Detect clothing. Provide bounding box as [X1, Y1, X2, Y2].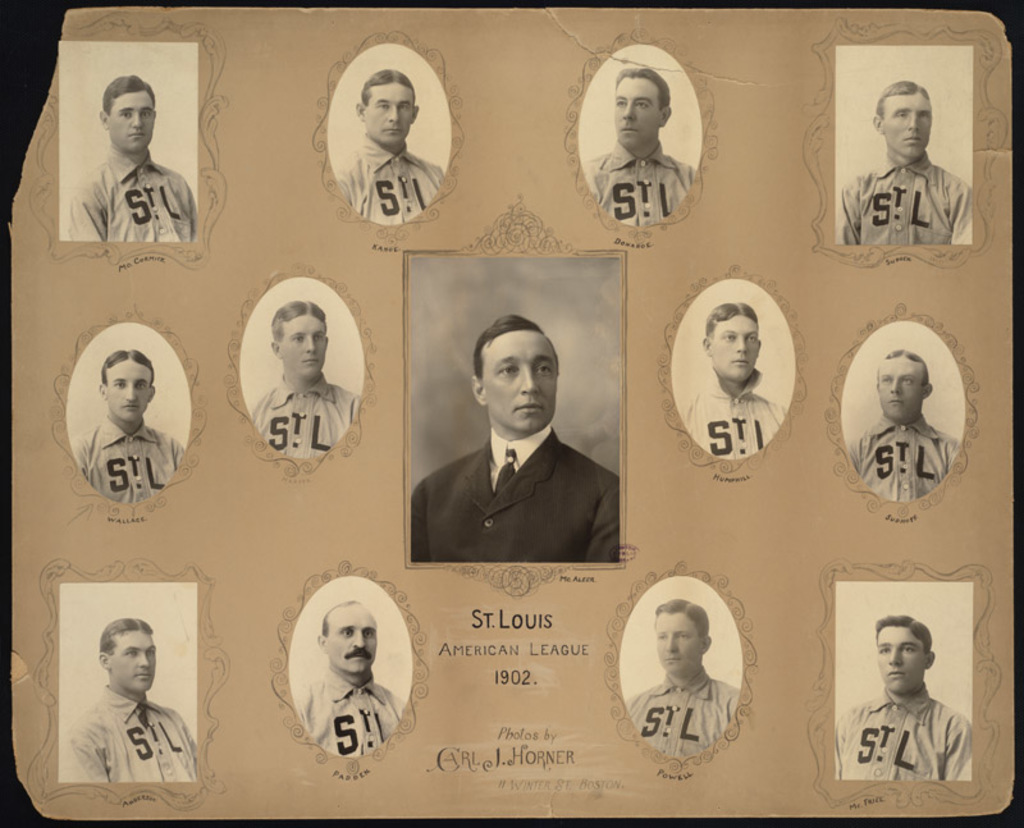
[826, 683, 975, 781].
